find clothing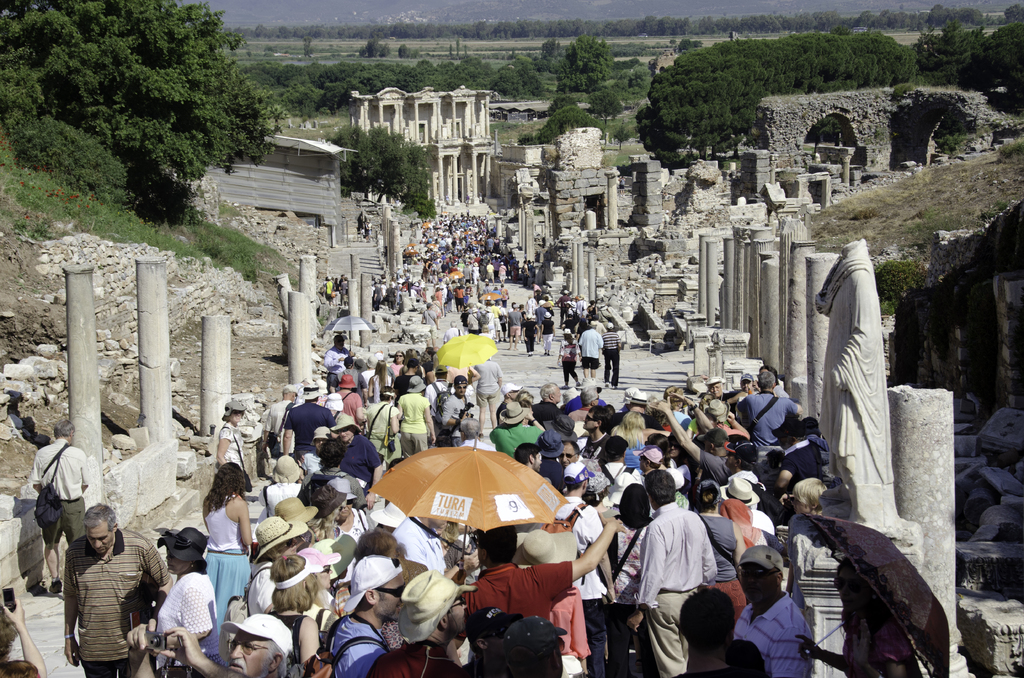
(211,423,239,469)
